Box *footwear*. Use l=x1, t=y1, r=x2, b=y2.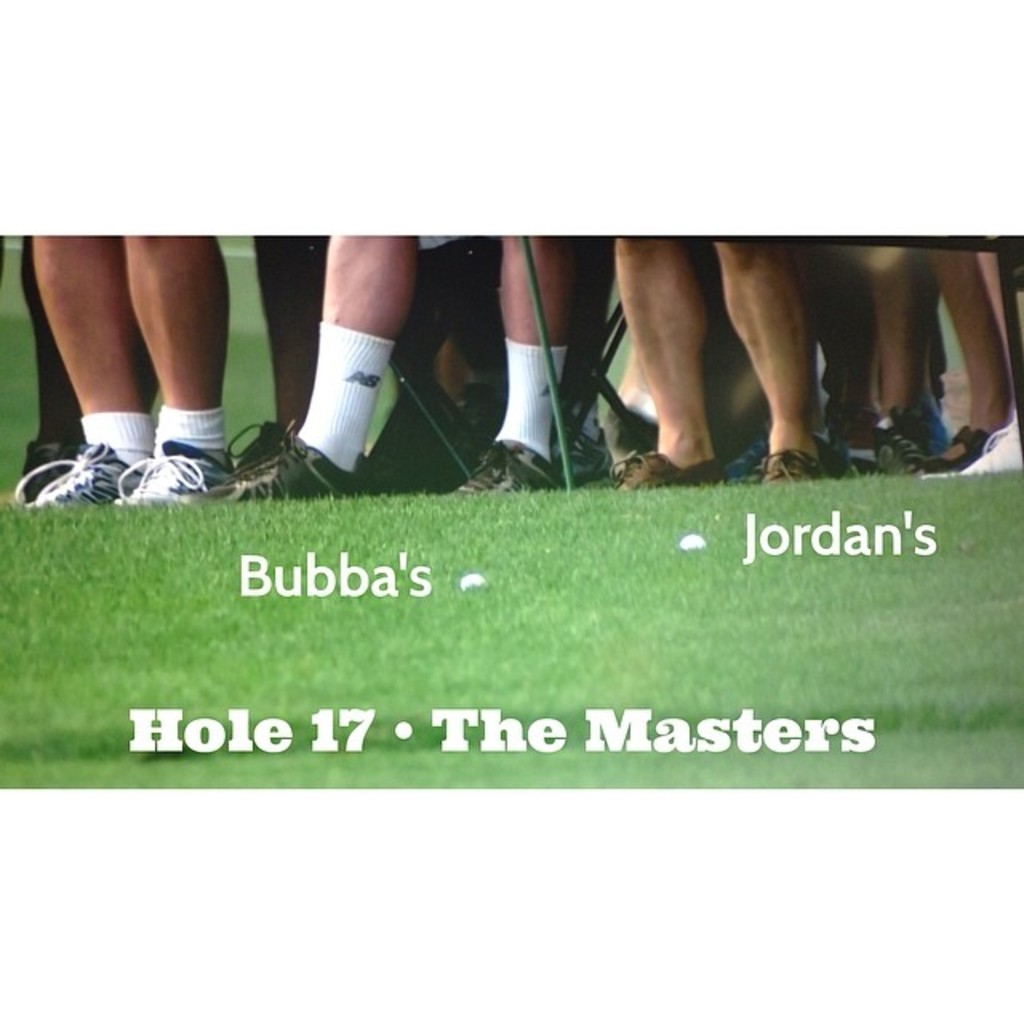
l=762, t=453, r=829, b=488.
